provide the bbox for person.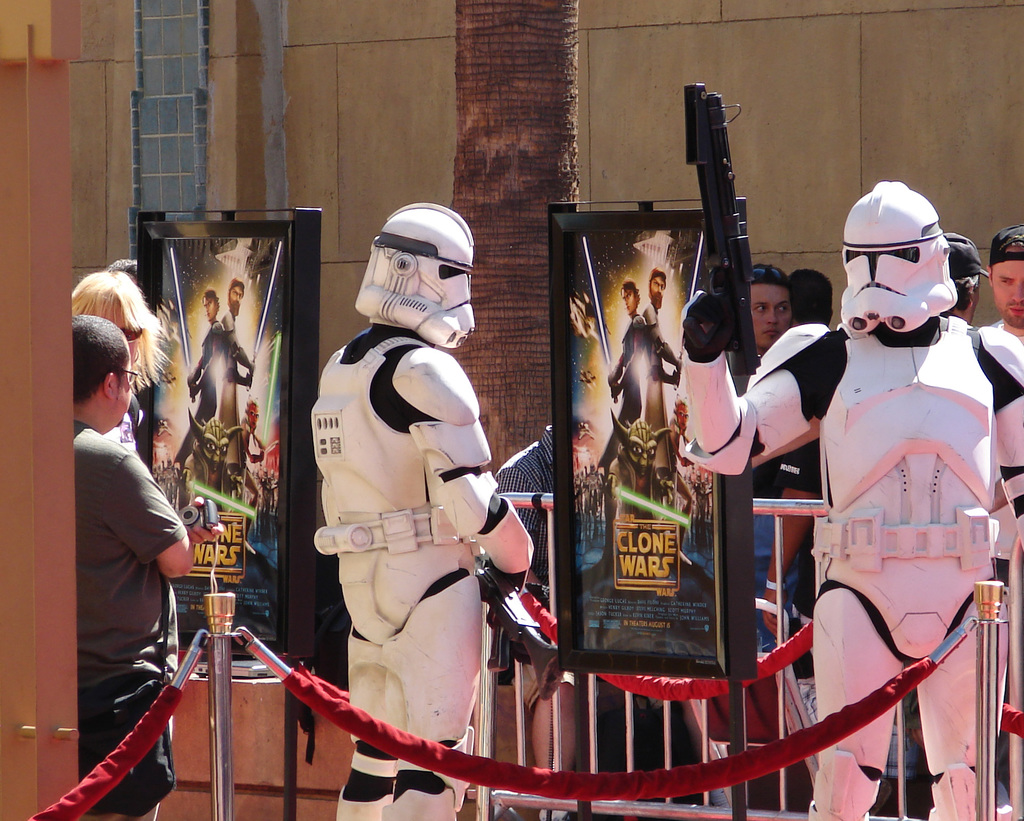
[x1=645, y1=264, x2=679, y2=467].
